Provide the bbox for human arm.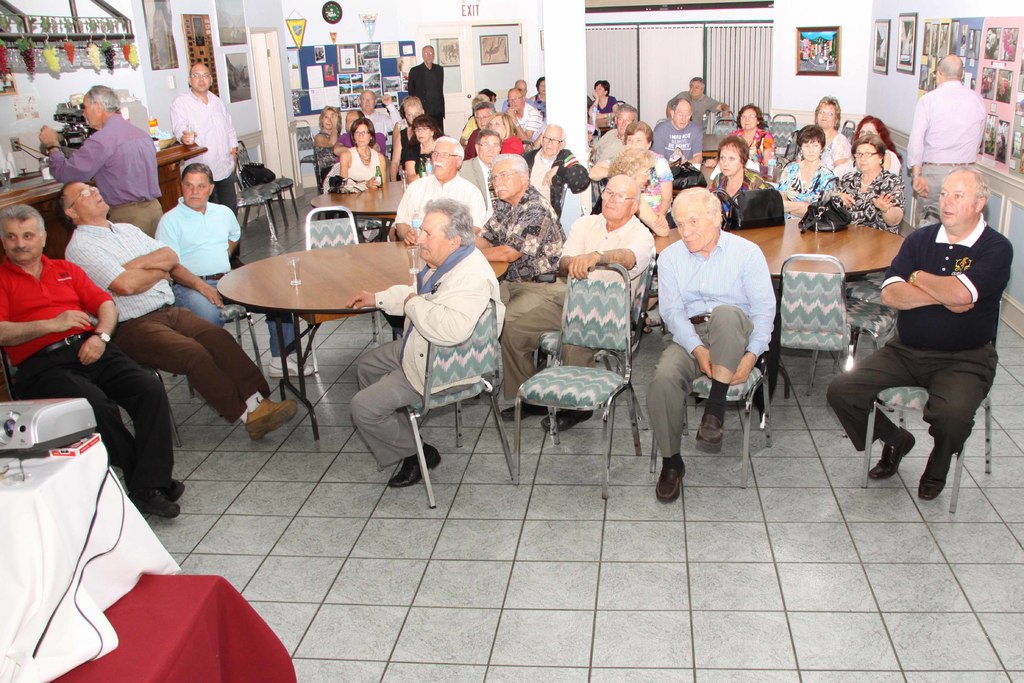
(390, 177, 416, 241).
